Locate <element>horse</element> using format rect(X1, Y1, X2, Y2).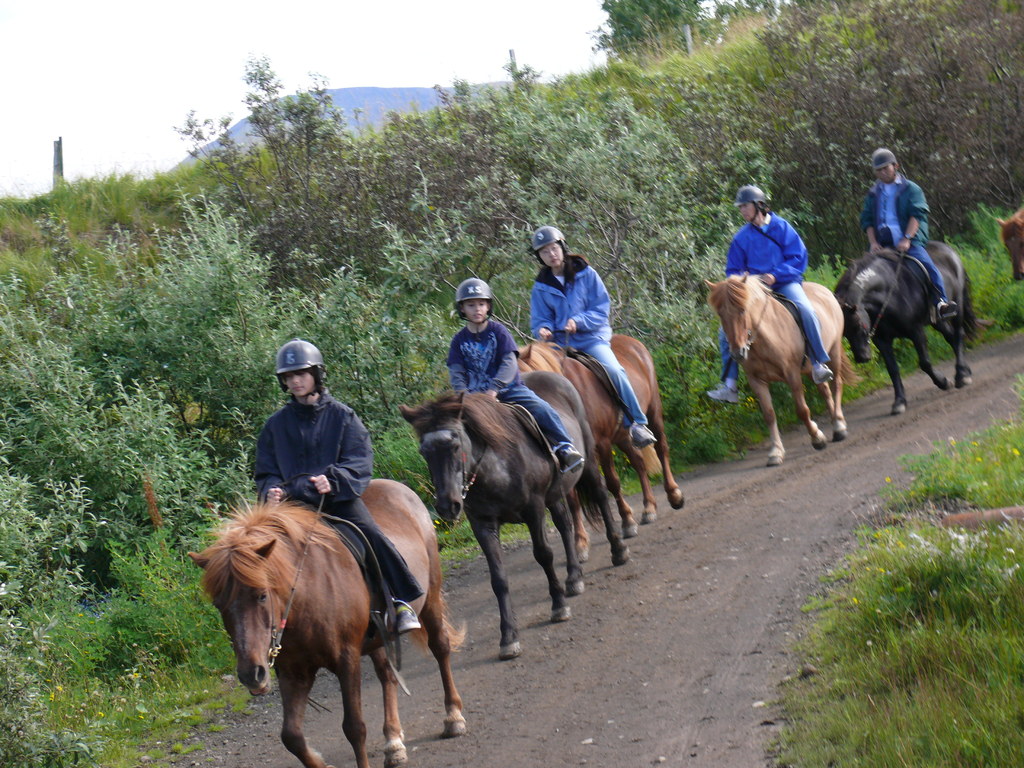
rect(703, 269, 860, 467).
